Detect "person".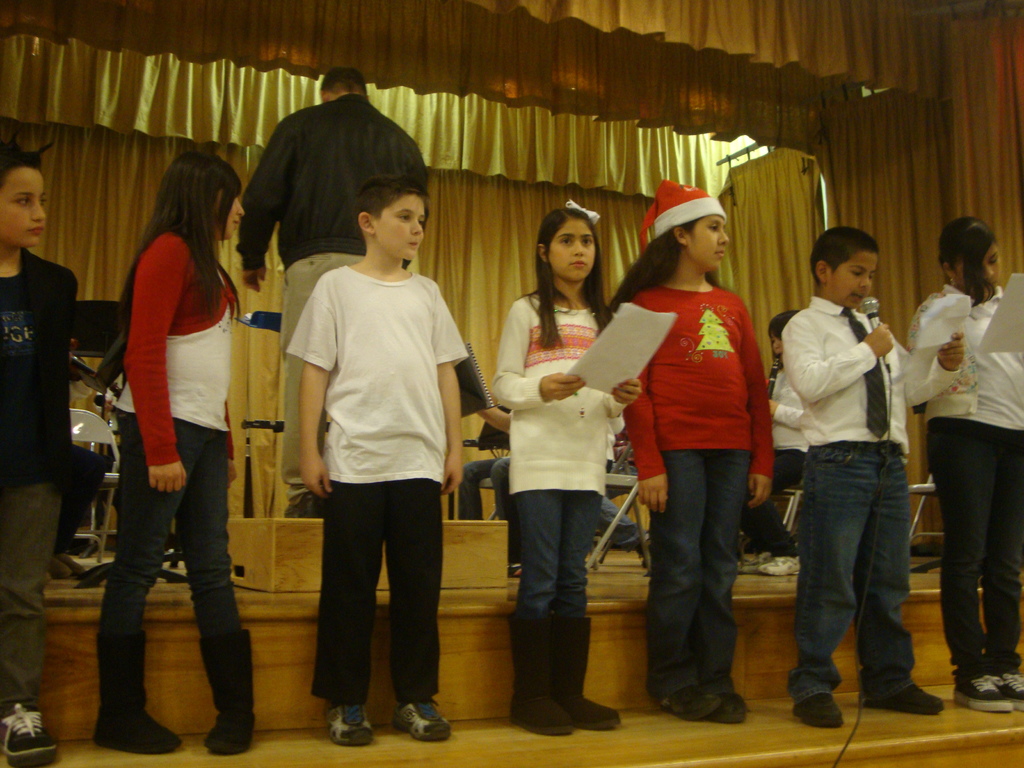
Detected at region(726, 305, 797, 574).
